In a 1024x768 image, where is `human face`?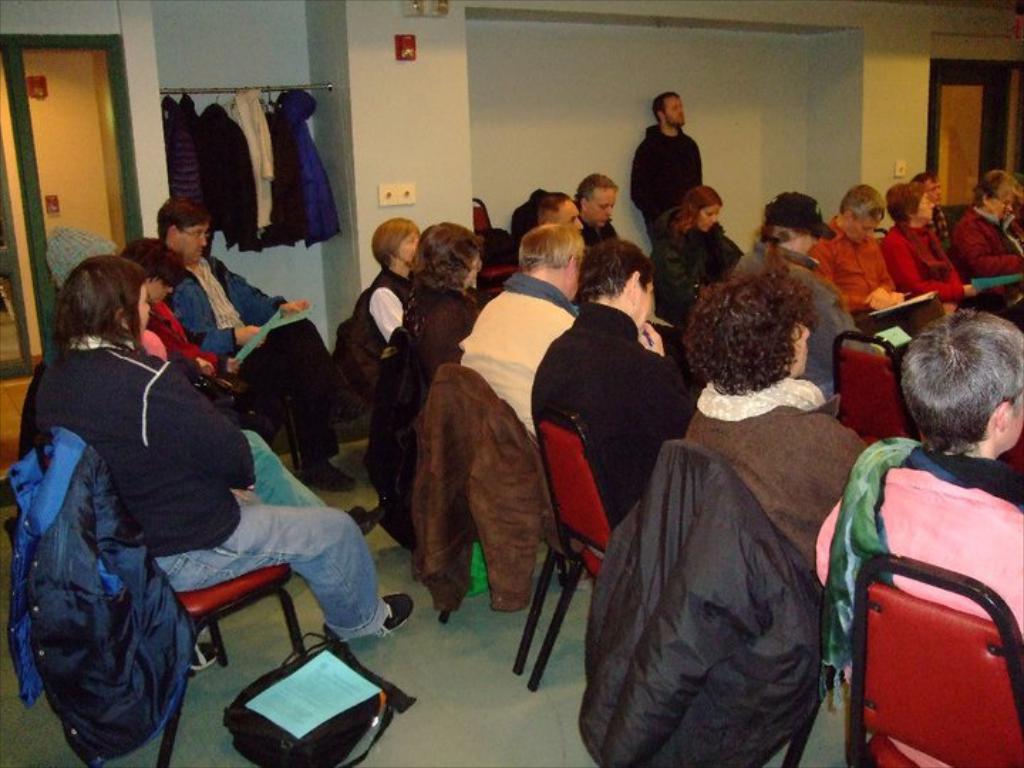
box=[154, 276, 172, 297].
